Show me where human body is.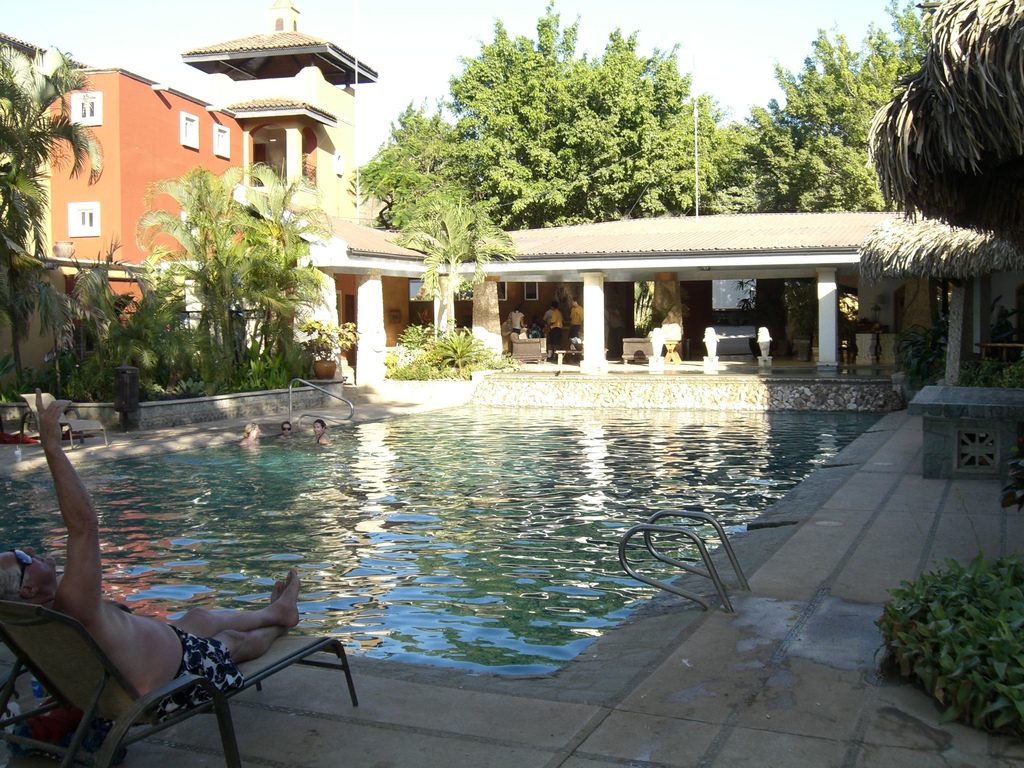
human body is at bbox=(10, 375, 278, 740).
